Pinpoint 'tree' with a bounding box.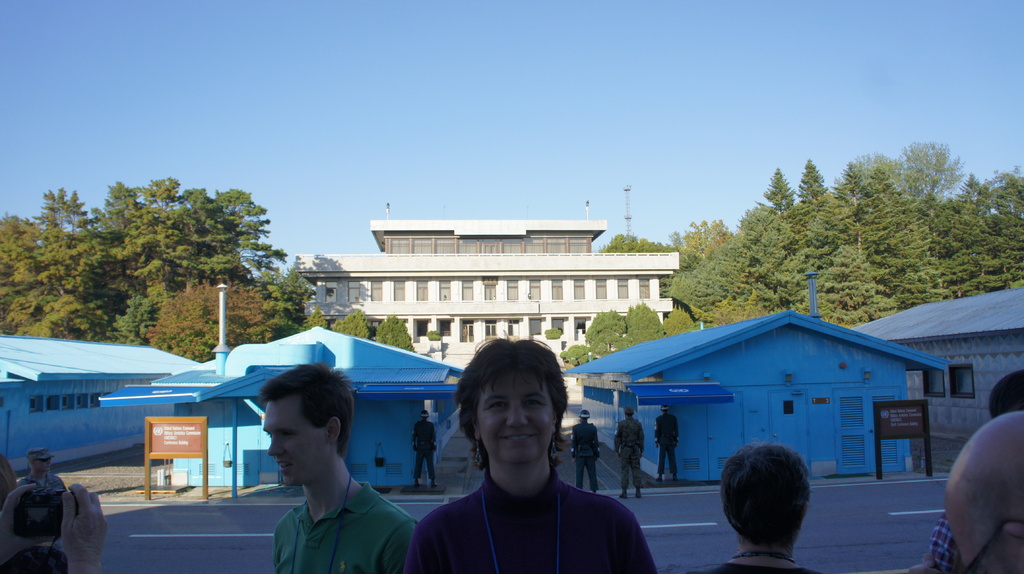
308 307 327 330.
